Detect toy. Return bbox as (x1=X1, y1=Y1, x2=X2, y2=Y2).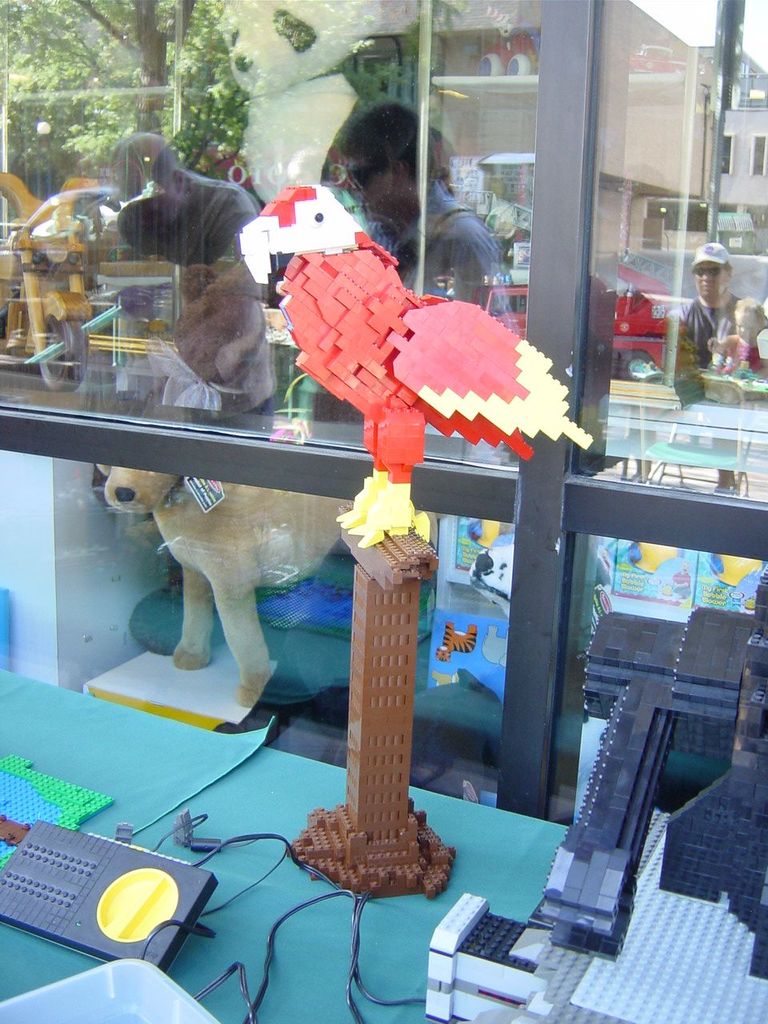
(x1=426, y1=563, x2=767, y2=1023).
